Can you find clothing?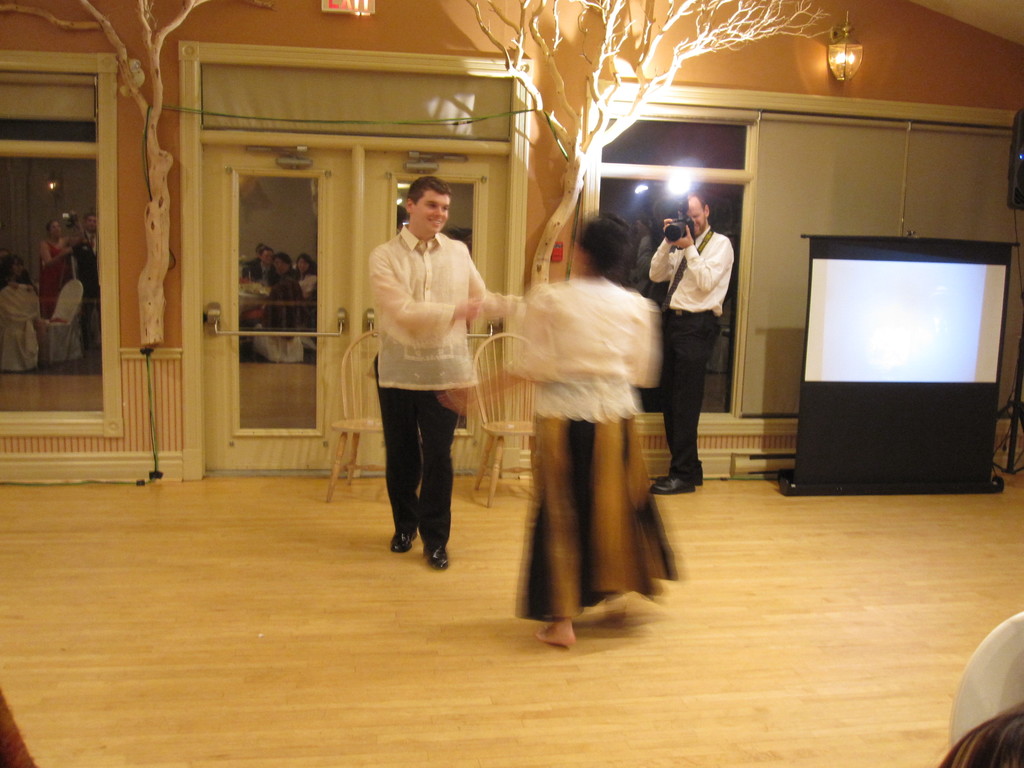
Yes, bounding box: (x1=354, y1=244, x2=467, y2=549).
